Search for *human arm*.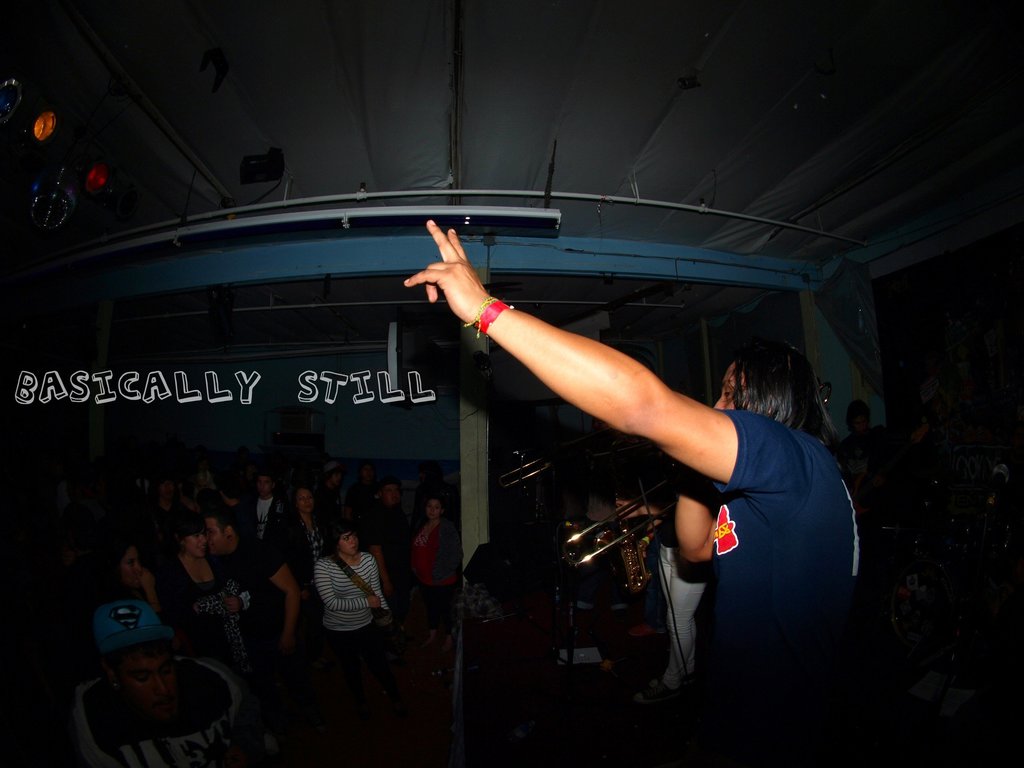
Found at [673,465,722,566].
